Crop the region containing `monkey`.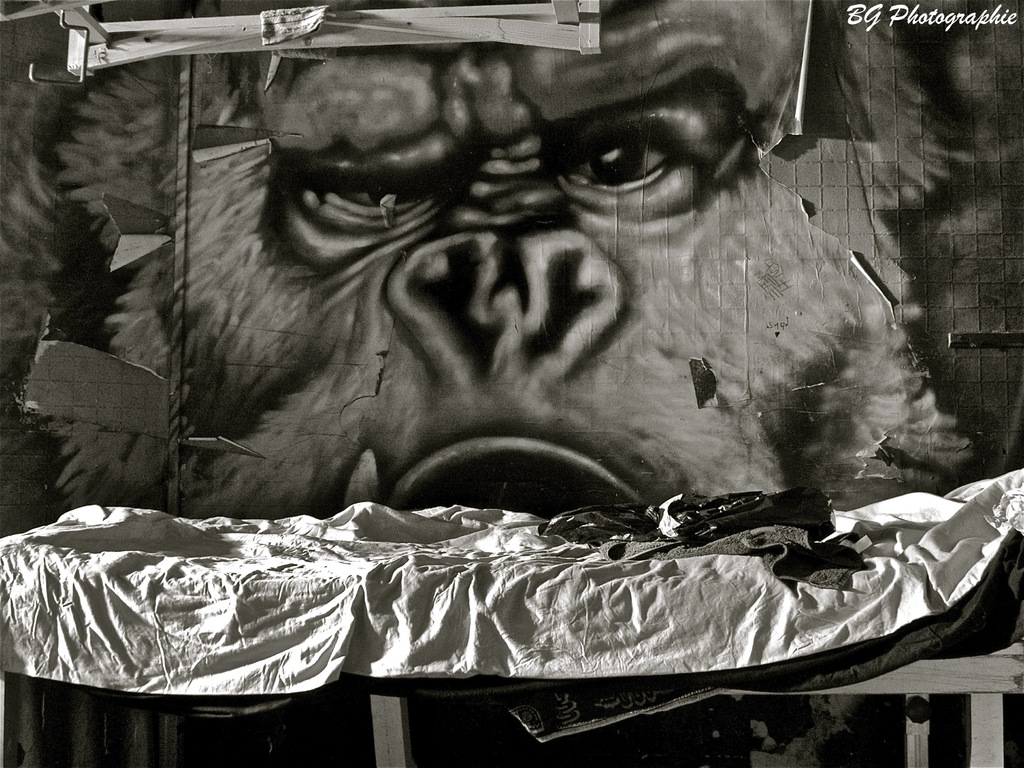
Crop region: box(0, 0, 961, 515).
